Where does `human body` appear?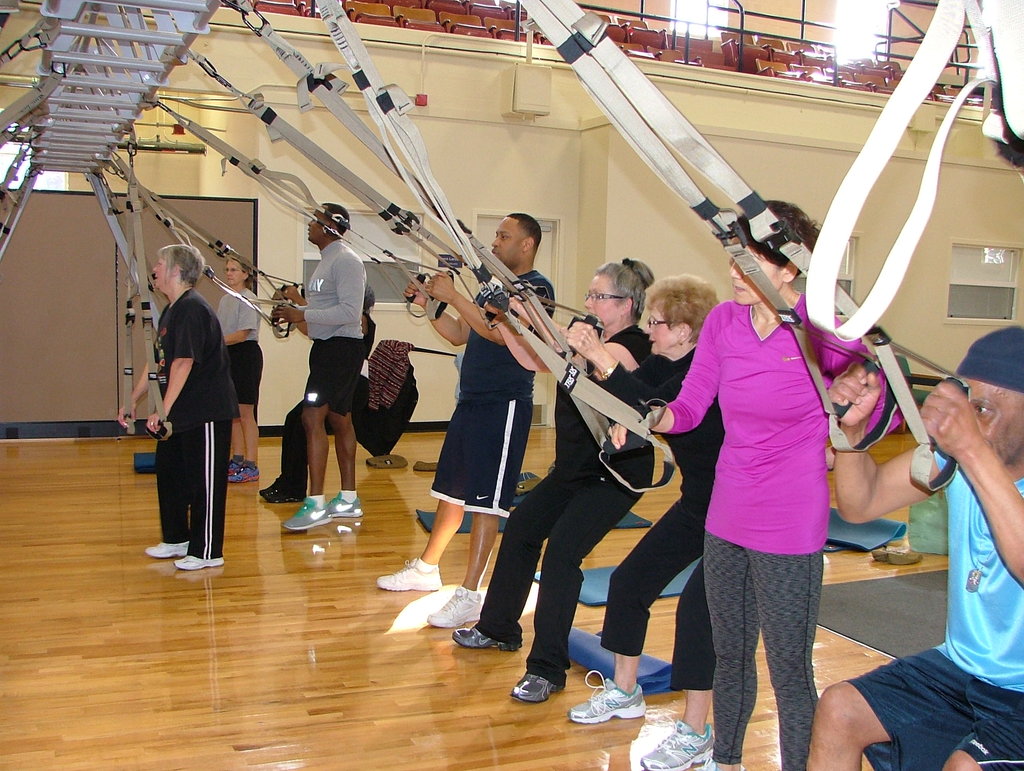
Appears at <box>275,211,372,538</box>.
